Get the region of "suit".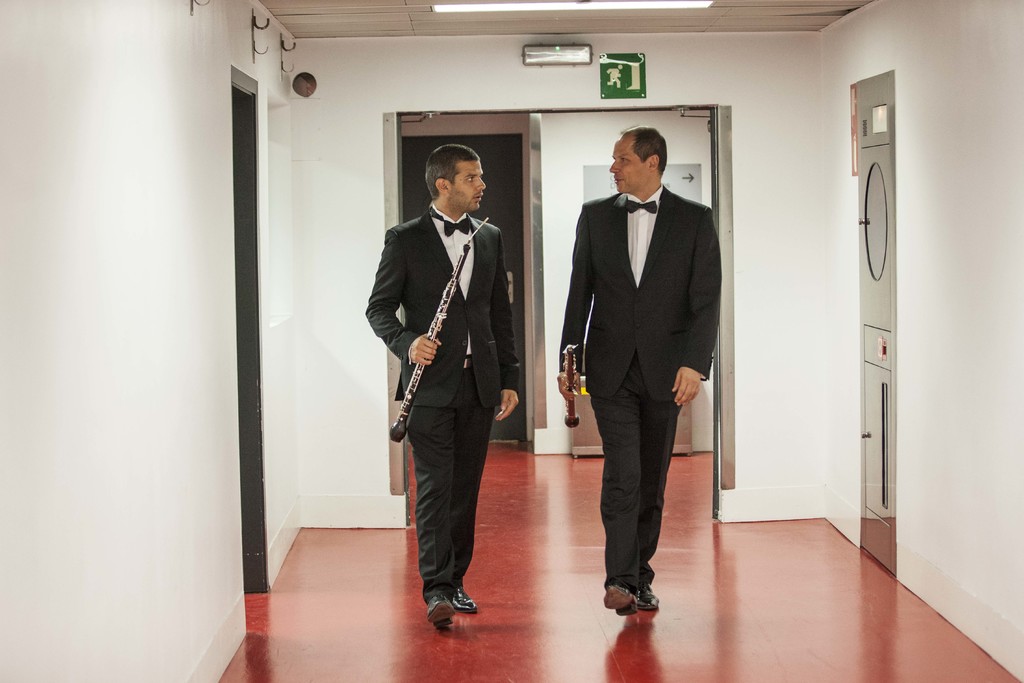
384:144:522:627.
